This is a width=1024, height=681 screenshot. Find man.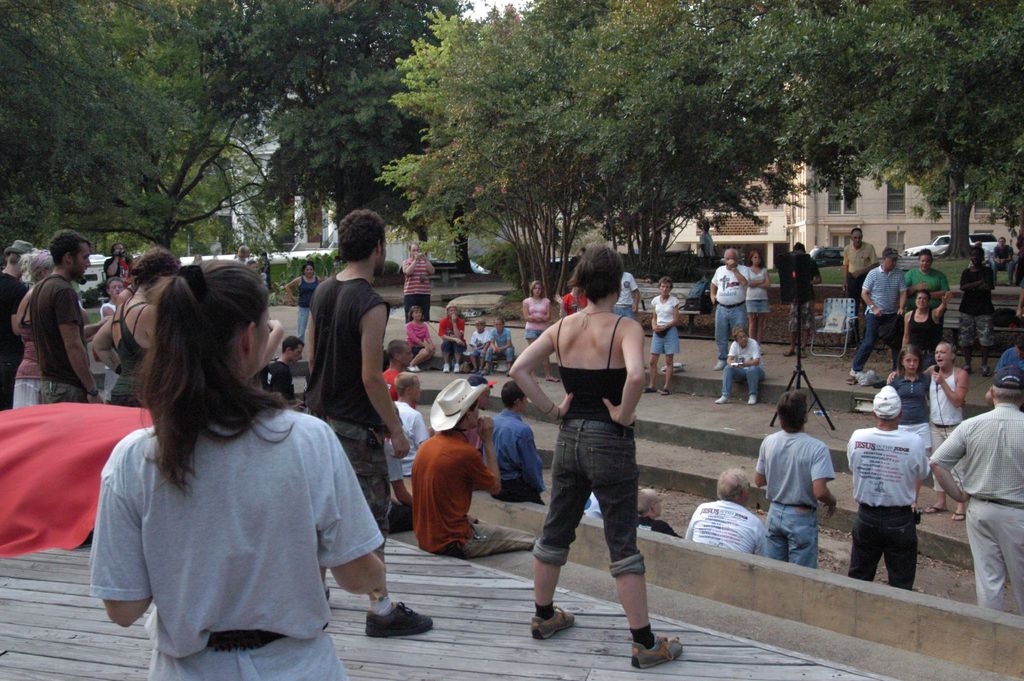
Bounding box: 840, 244, 908, 383.
